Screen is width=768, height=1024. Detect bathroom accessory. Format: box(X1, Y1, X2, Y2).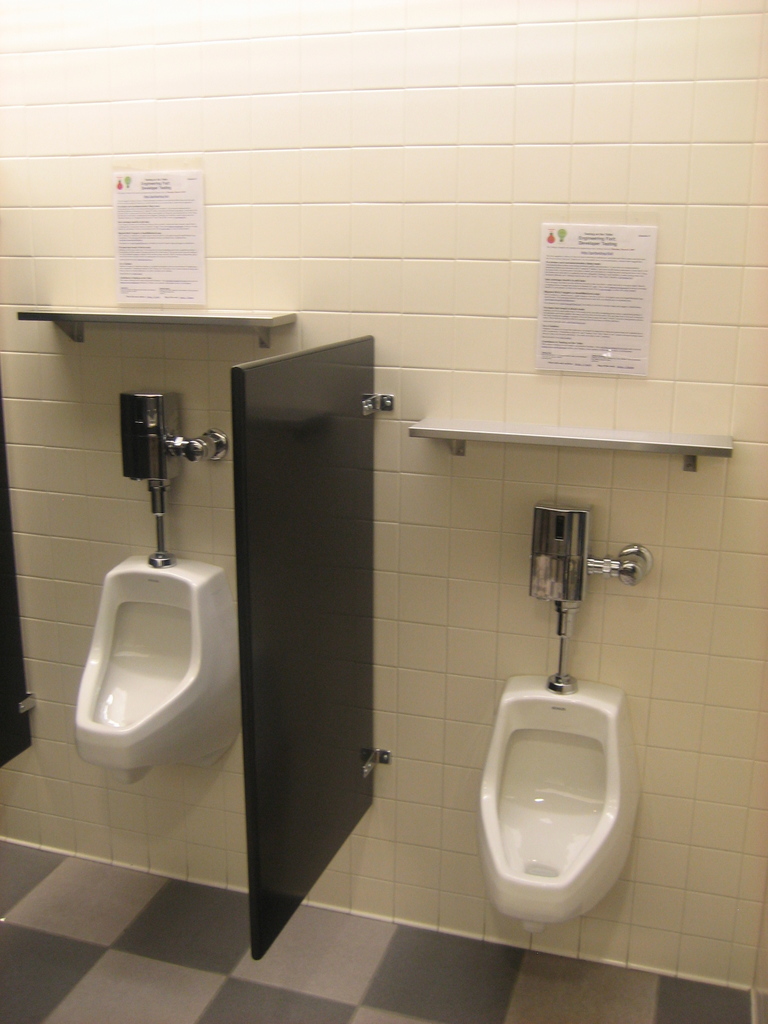
box(529, 500, 654, 692).
